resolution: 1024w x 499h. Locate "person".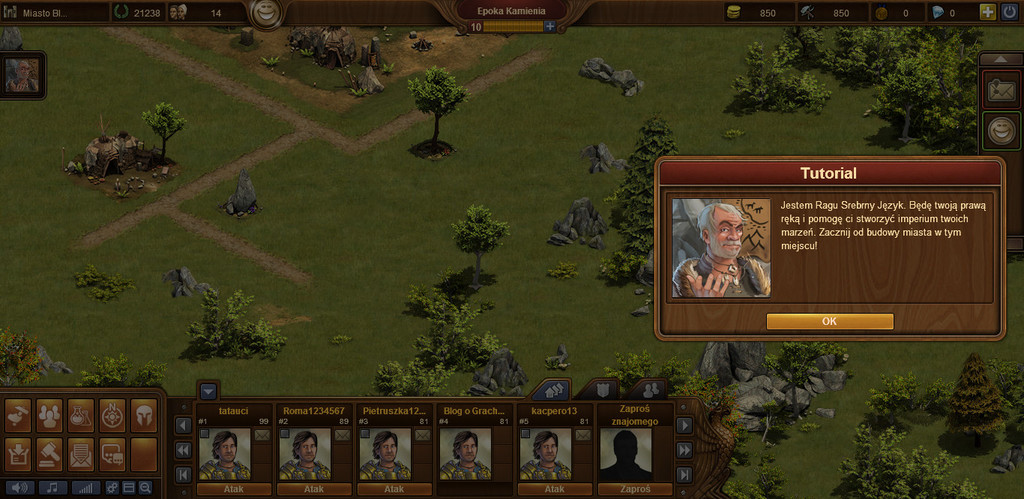
(x1=669, y1=202, x2=767, y2=297).
